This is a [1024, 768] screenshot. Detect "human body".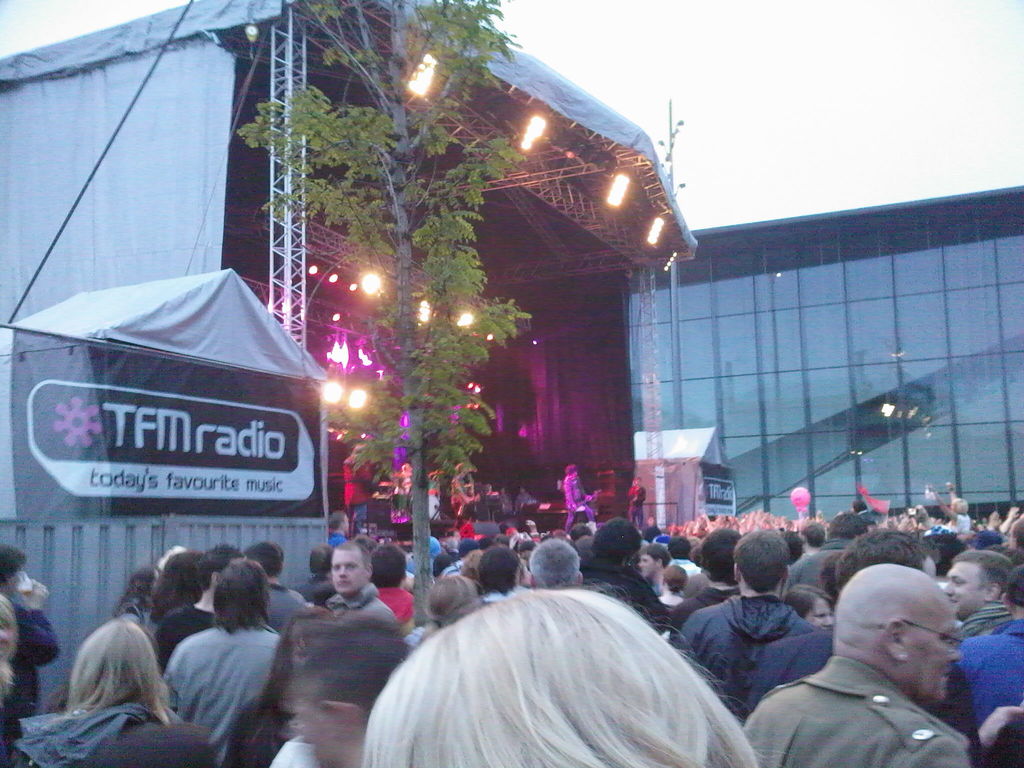
<region>746, 563, 1007, 767</region>.
